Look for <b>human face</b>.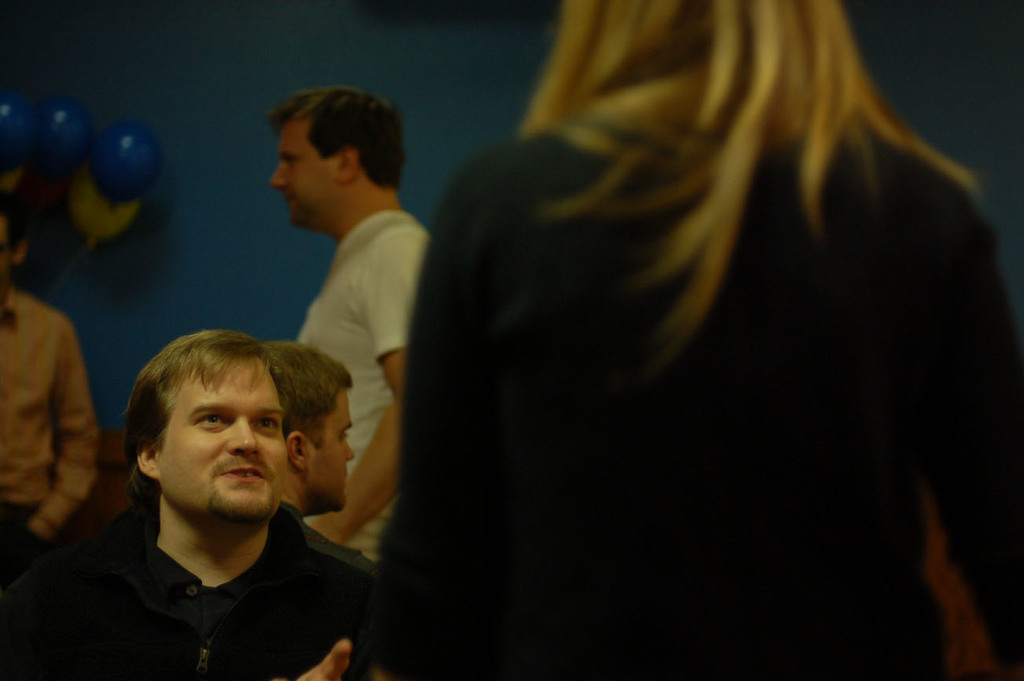
Found: BBox(308, 395, 353, 511).
